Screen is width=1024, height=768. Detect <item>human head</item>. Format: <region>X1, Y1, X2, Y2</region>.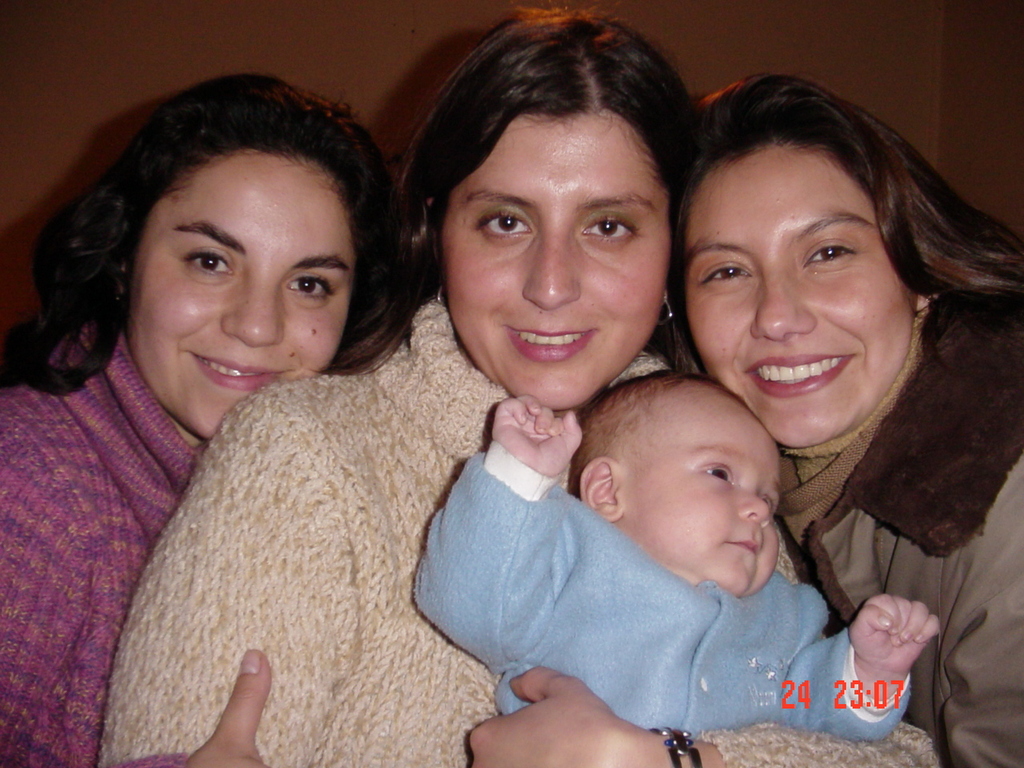
<region>577, 373, 794, 573</region>.
